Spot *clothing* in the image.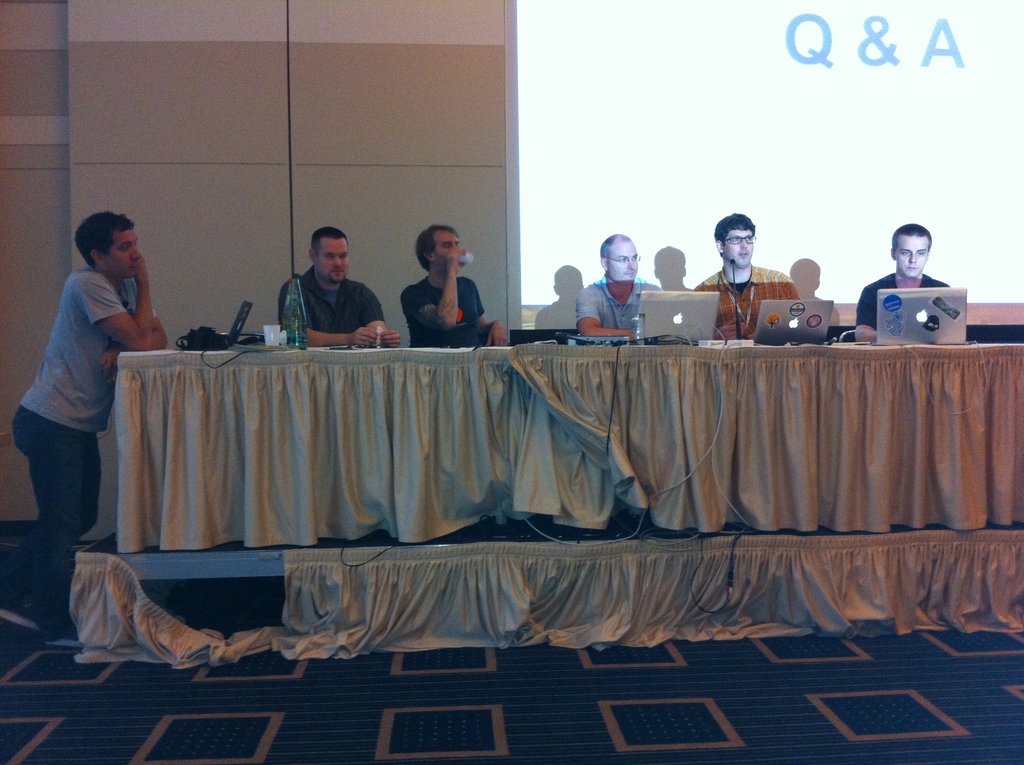
*clothing* found at (857,271,952,342).
